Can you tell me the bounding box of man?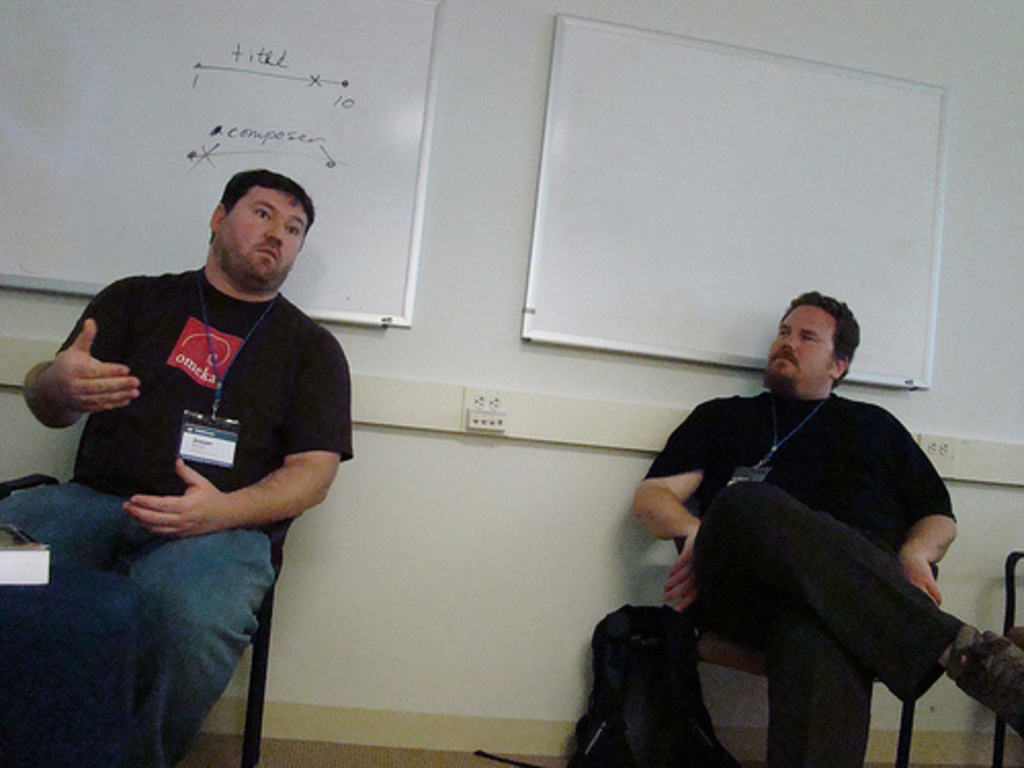
select_region(618, 285, 1022, 766).
